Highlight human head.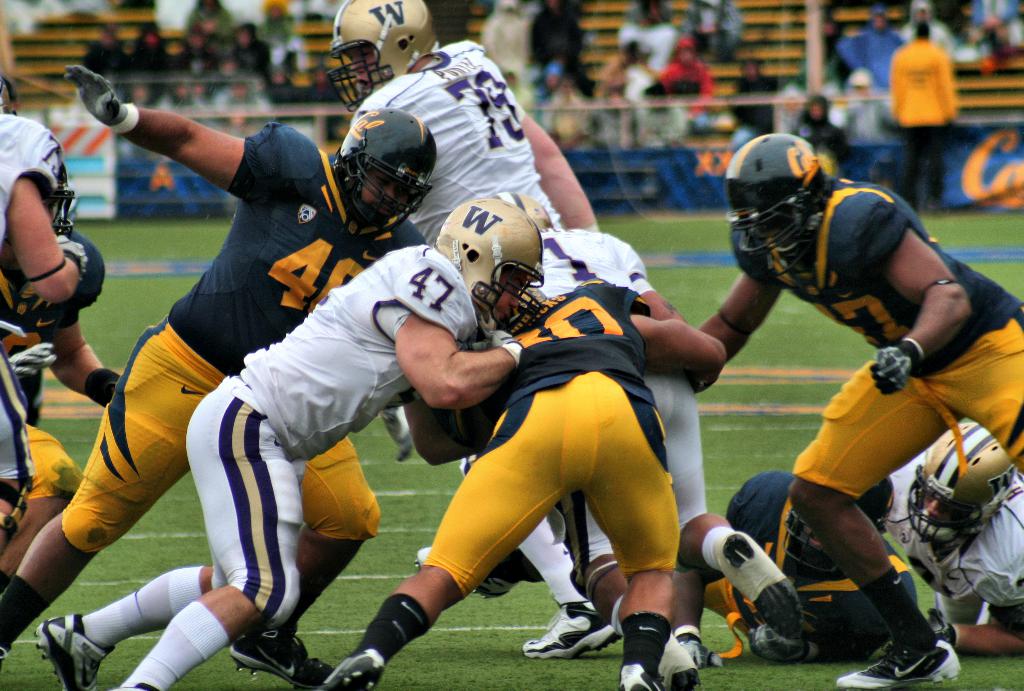
Highlighted region: <bbox>436, 191, 545, 334</bbox>.
